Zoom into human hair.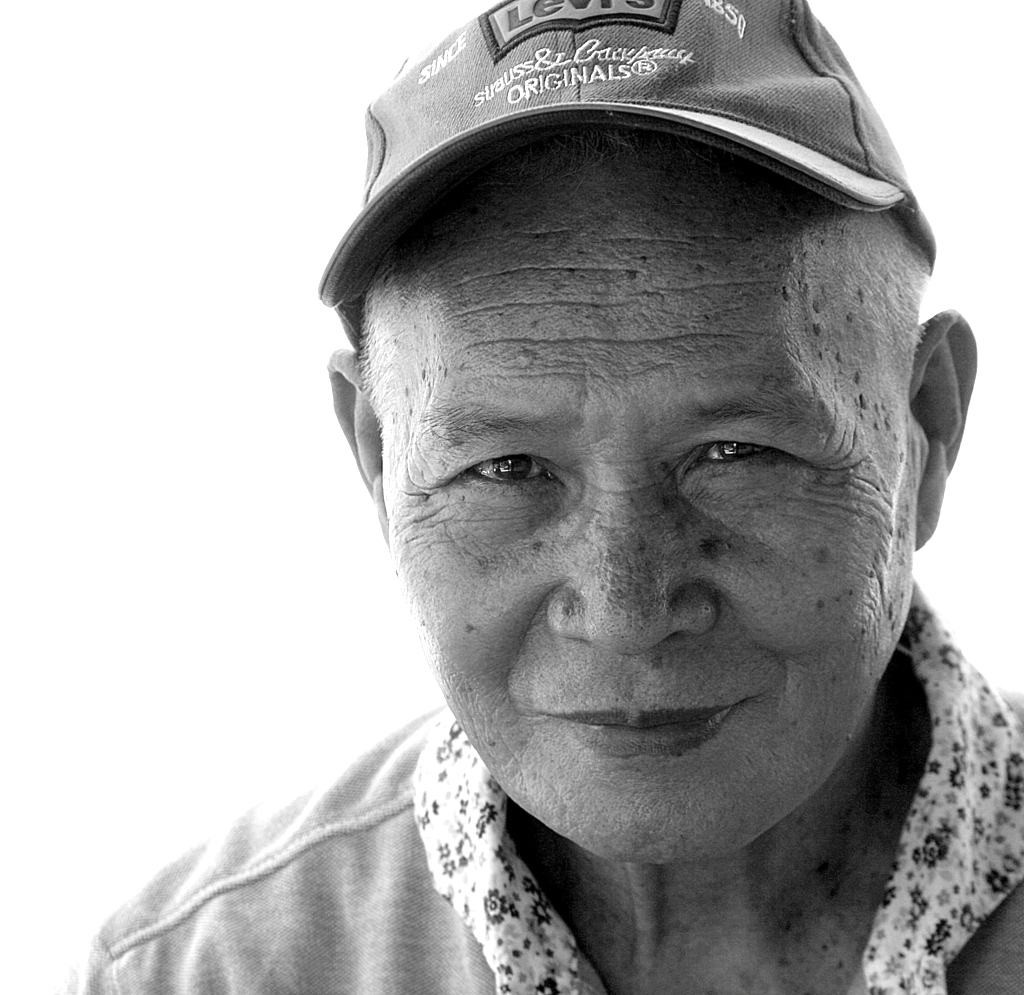
Zoom target: locate(360, 123, 664, 418).
